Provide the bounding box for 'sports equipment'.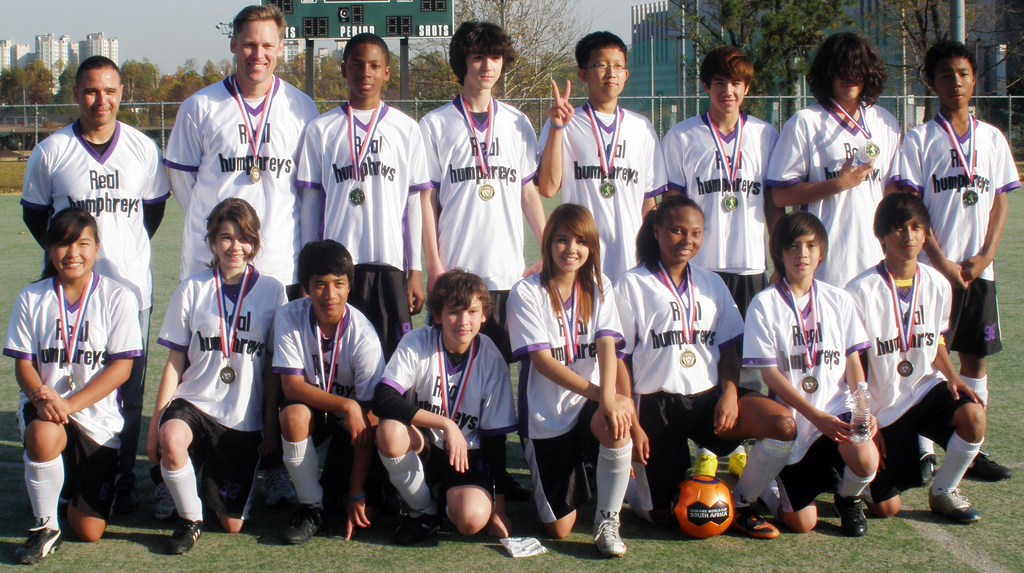
crop(675, 476, 731, 535).
